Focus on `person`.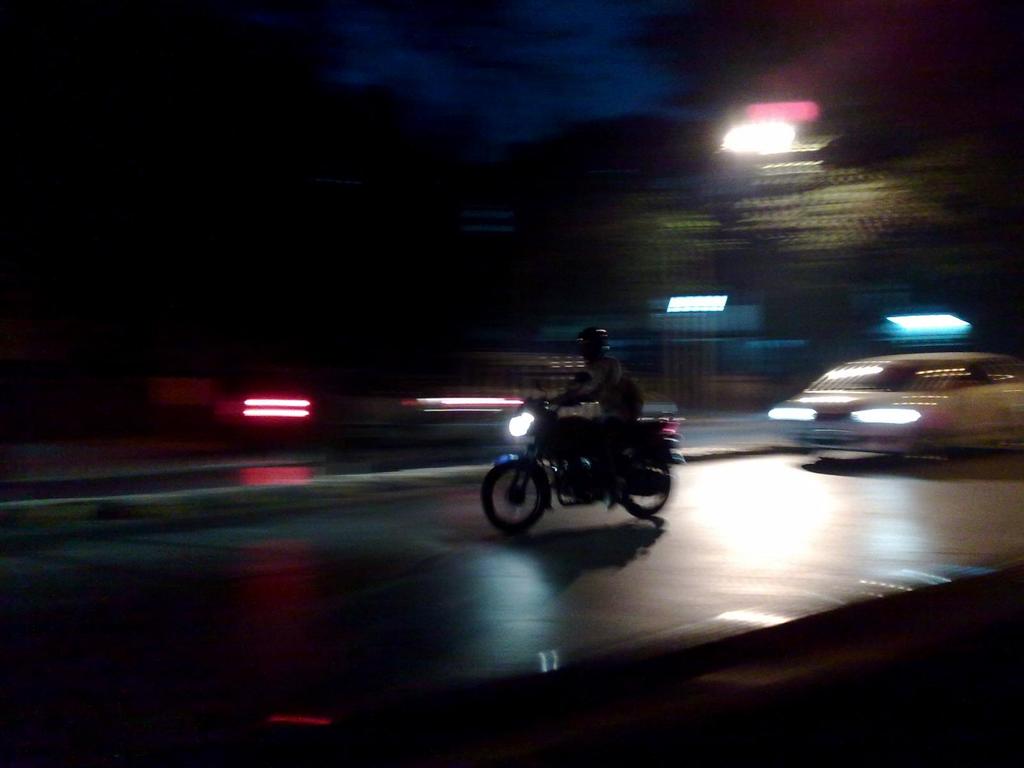
Focused at [left=549, top=325, right=632, bottom=509].
